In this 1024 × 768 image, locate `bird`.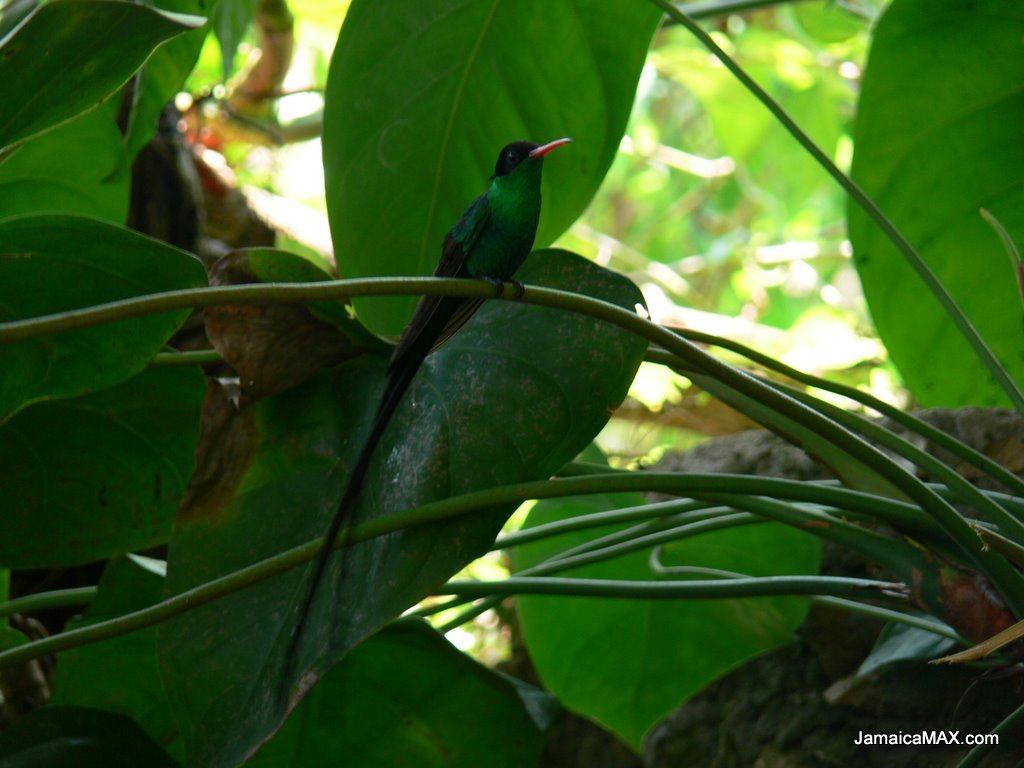
Bounding box: <box>273,136,572,712</box>.
